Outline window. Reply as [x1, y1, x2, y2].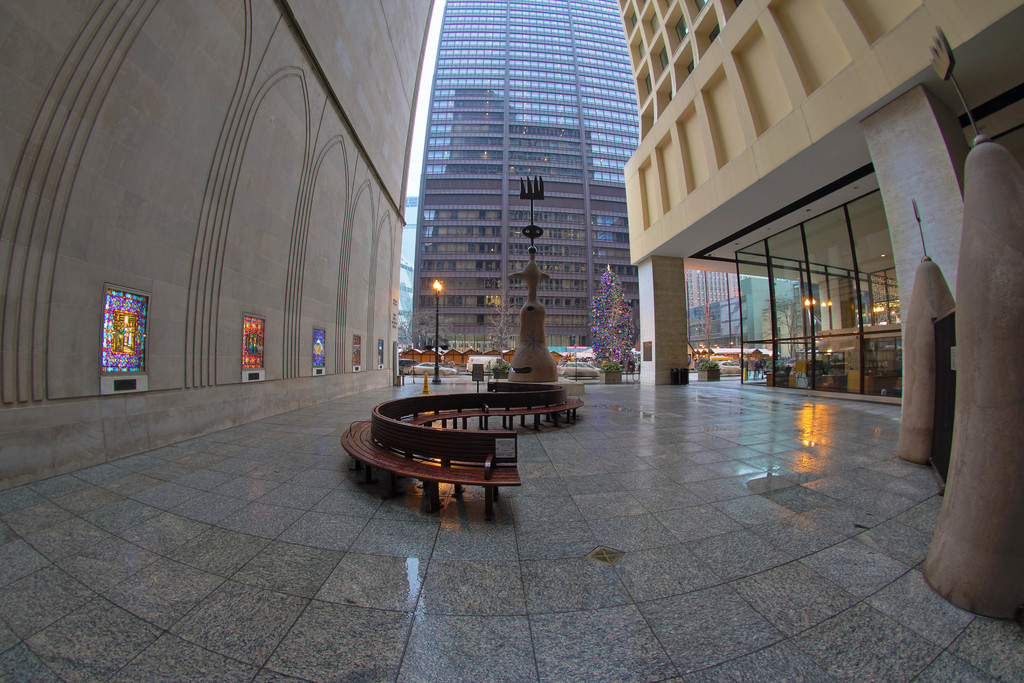
[637, 96, 658, 144].
